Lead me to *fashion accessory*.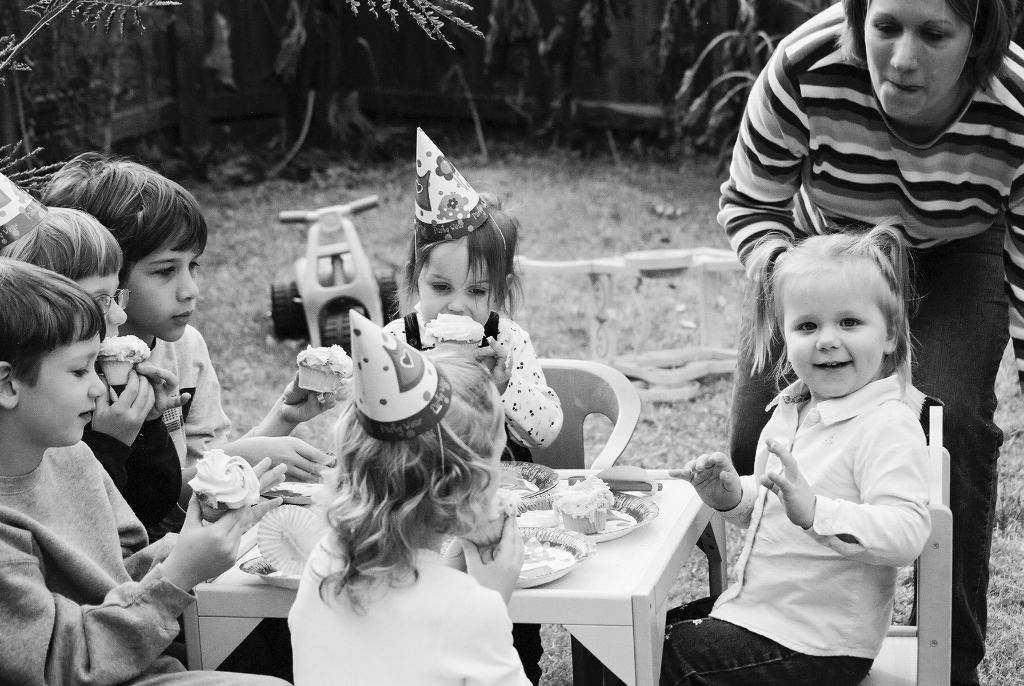
Lead to {"x1": 150, "y1": 321, "x2": 247, "y2": 515}.
